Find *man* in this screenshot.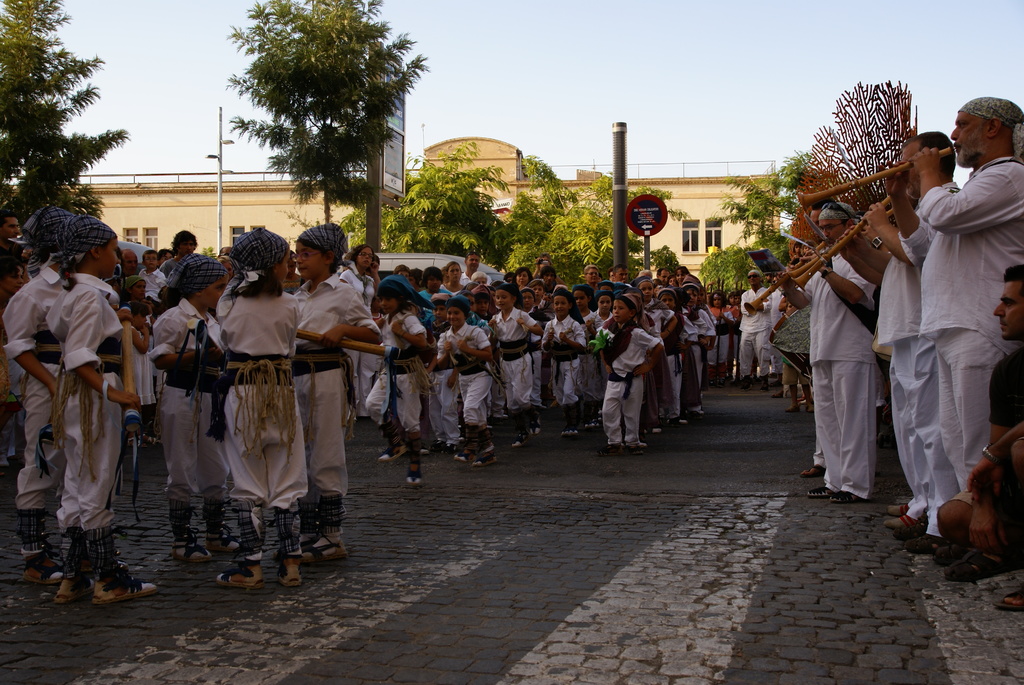
The bounding box for *man* is 722:261:765:381.
